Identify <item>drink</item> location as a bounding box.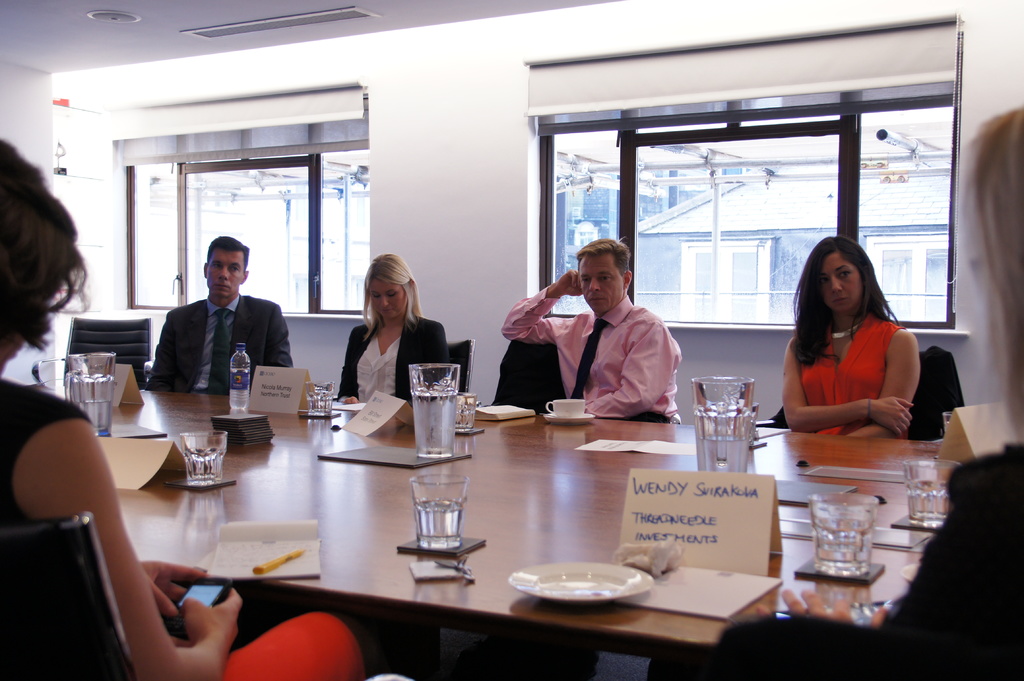
detection(704, 437, 755, 479).
